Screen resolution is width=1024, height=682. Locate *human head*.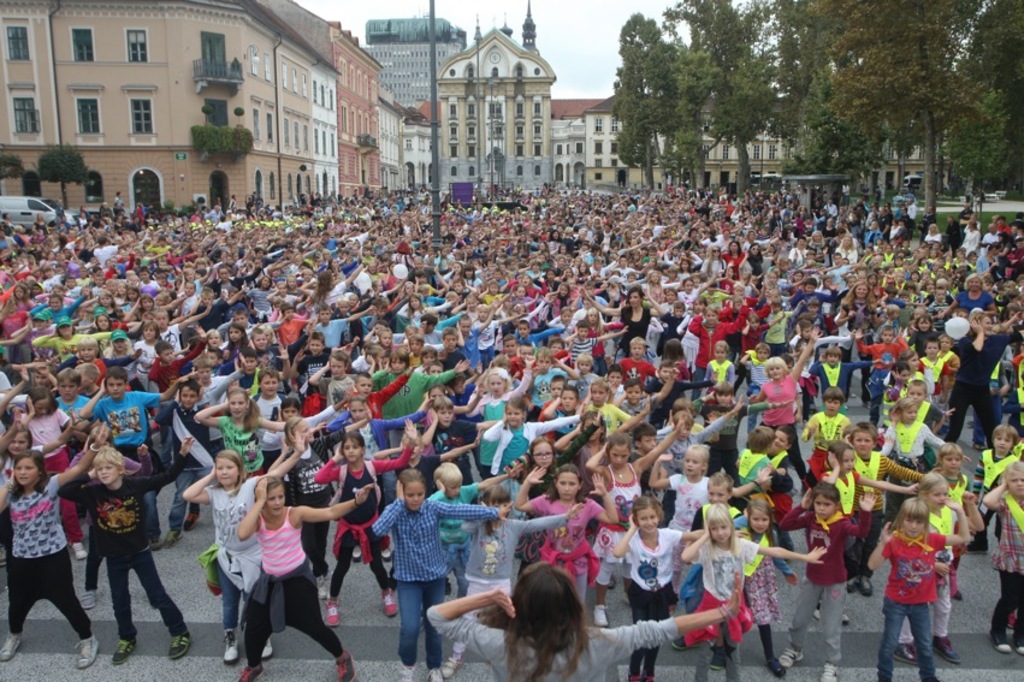
(105, 368, 129, 398).
